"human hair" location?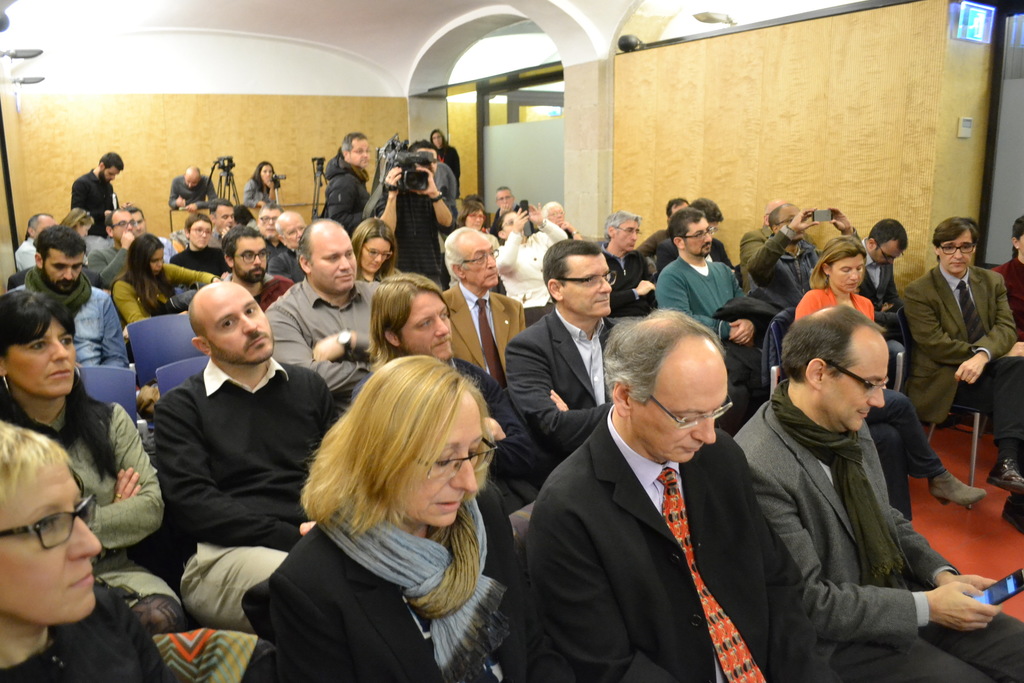
(x1=97, y1=151, x2=126, y2=170)
